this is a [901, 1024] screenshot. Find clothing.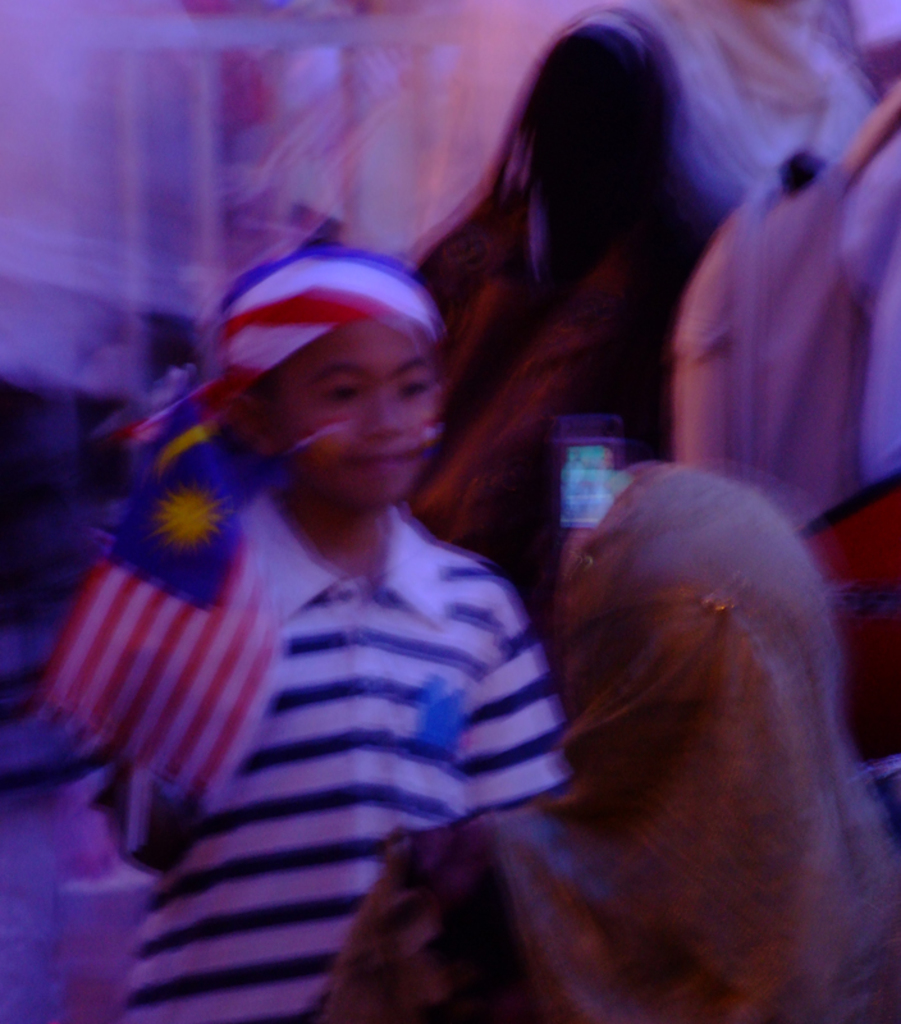
Bounding box: crop(415, 0, 742, 580).
